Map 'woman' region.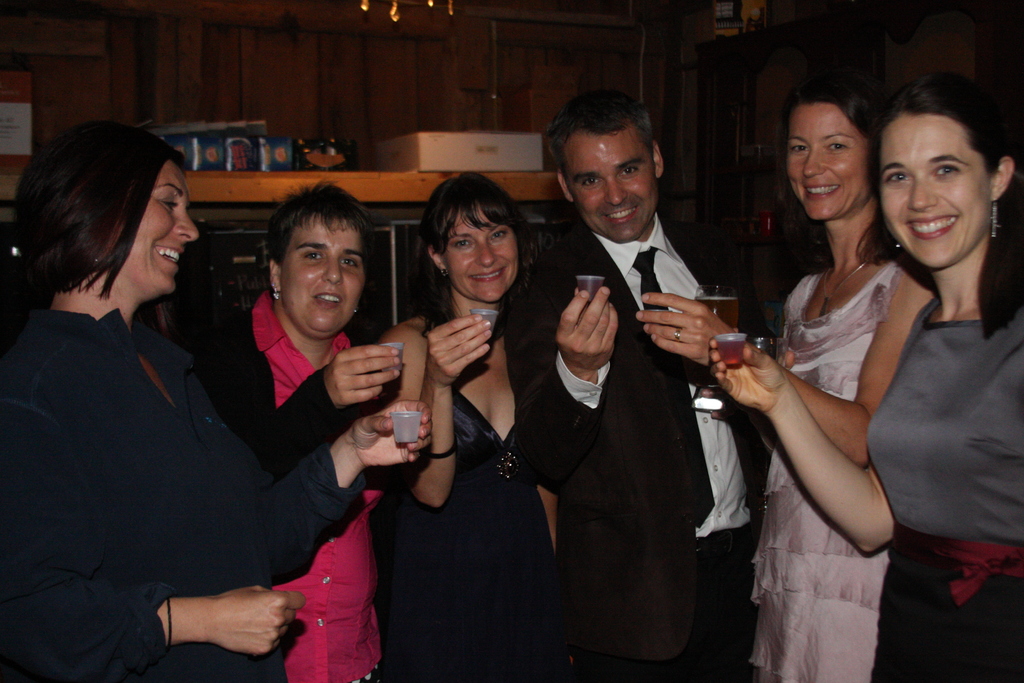
Mapped to <region>0, 115, 437, 682</region>.
